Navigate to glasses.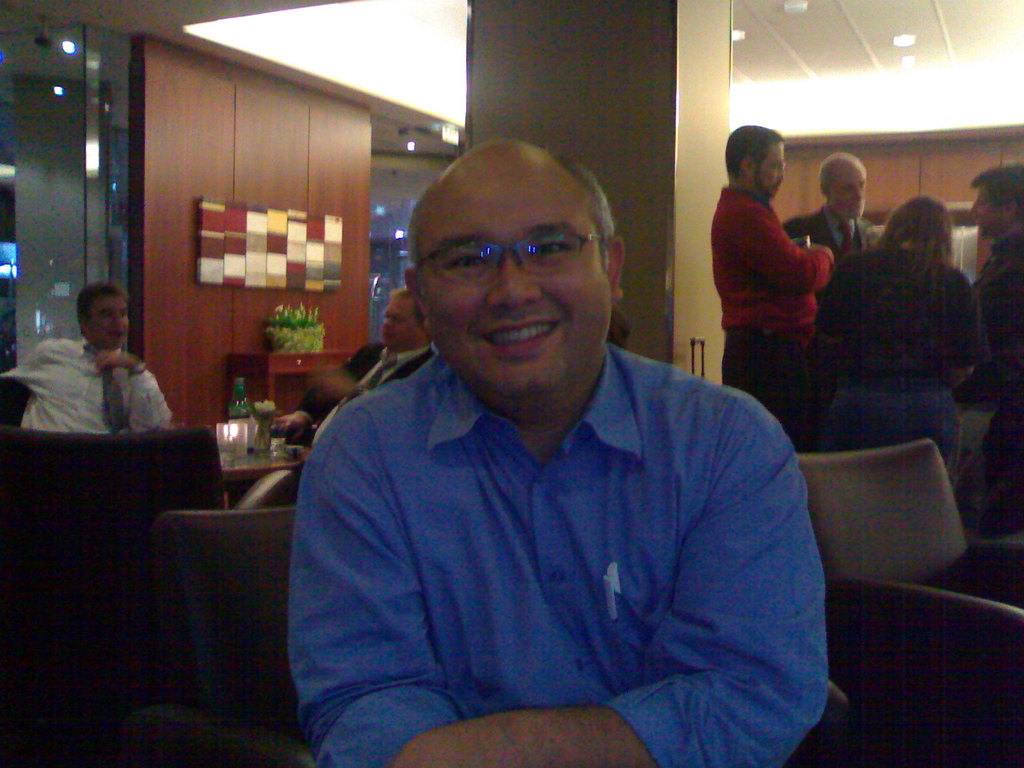
Navigation target: pyautogui.locateOnScreen(431, 223, 598, 284).
